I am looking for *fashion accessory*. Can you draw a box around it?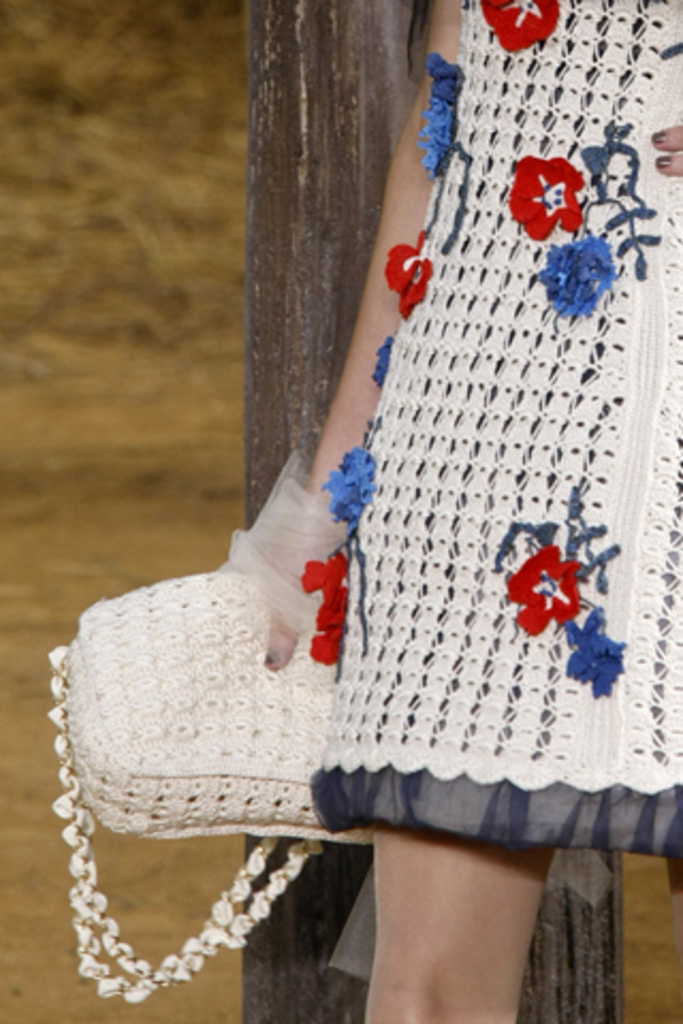
Sure, the bounding box is pyautogui.locateOnScreen(260, 663, 275, 674).
